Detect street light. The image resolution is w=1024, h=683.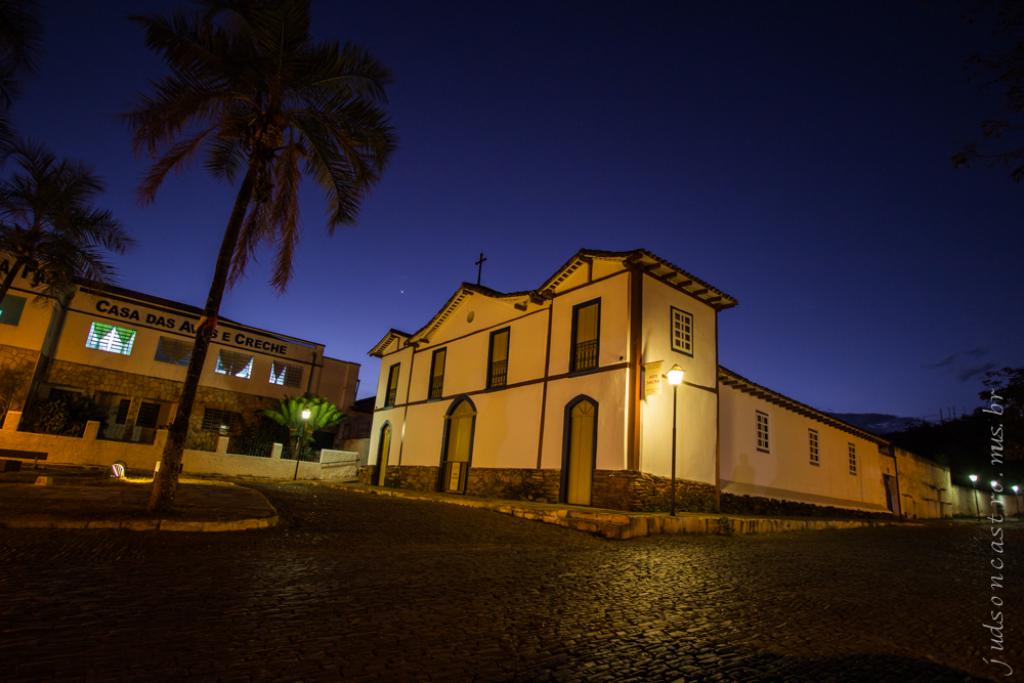
664/361/689/507.
